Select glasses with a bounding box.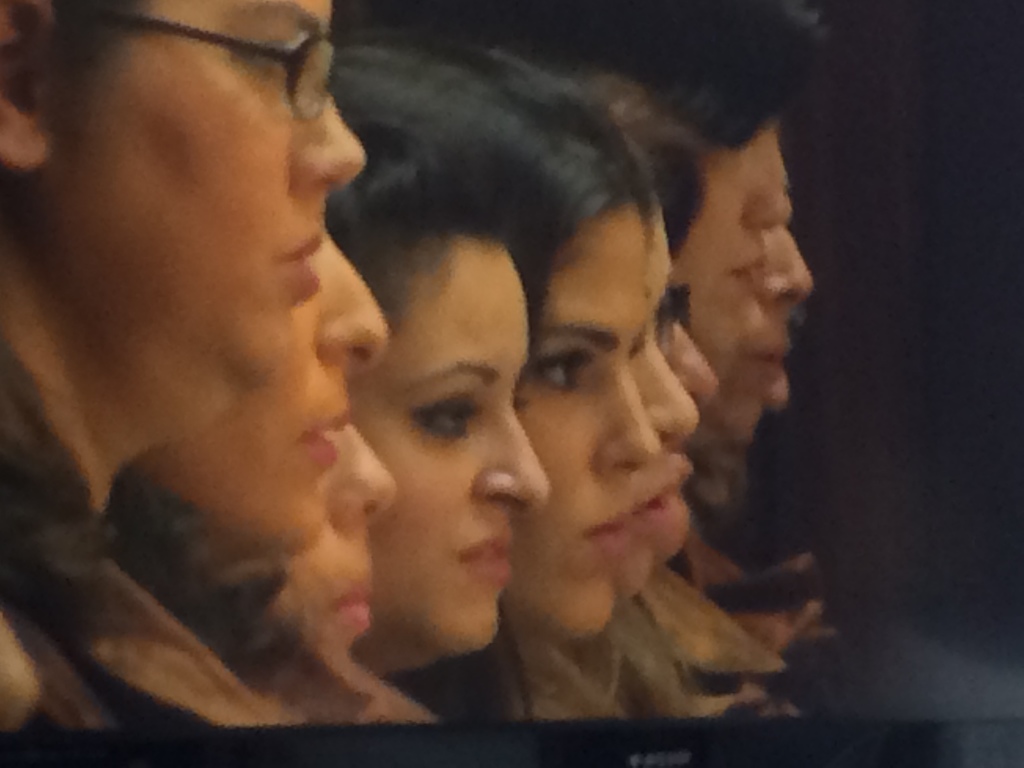
bbox=(124, 21, 338, 121).
